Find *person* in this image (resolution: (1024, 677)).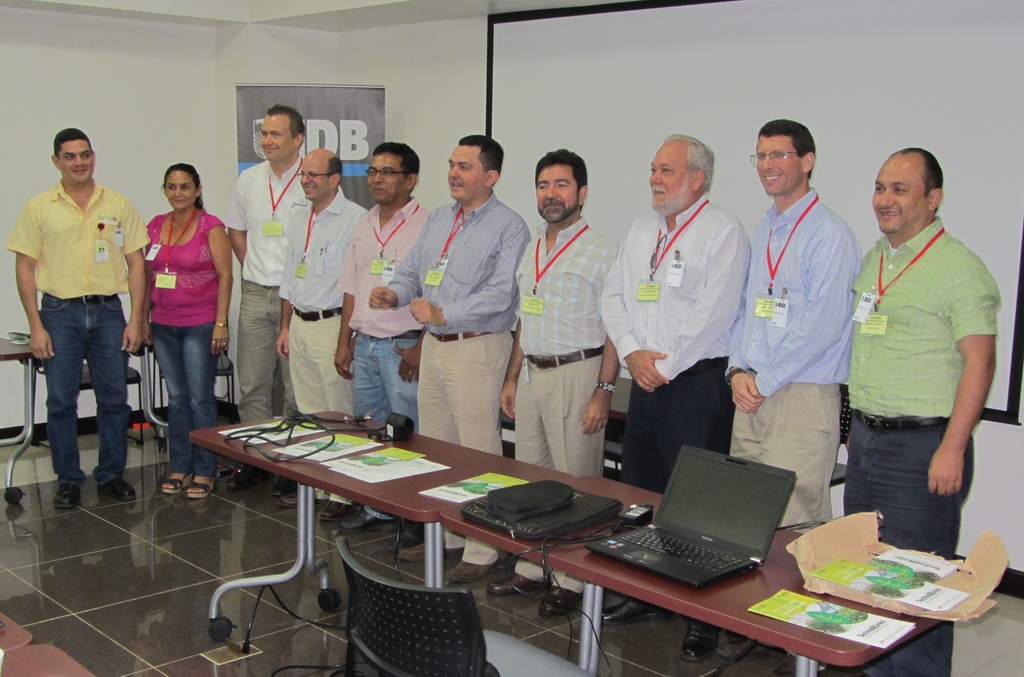
crop(127, 161, 237, 495).
